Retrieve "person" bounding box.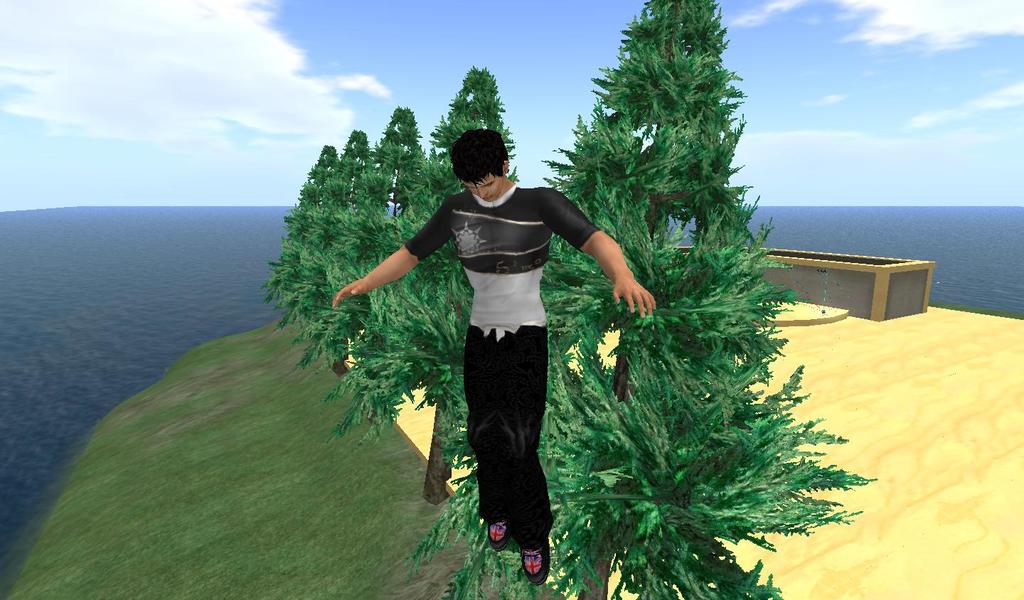
Bounding box: [left=329, top=132, right=654, bottom=585].
